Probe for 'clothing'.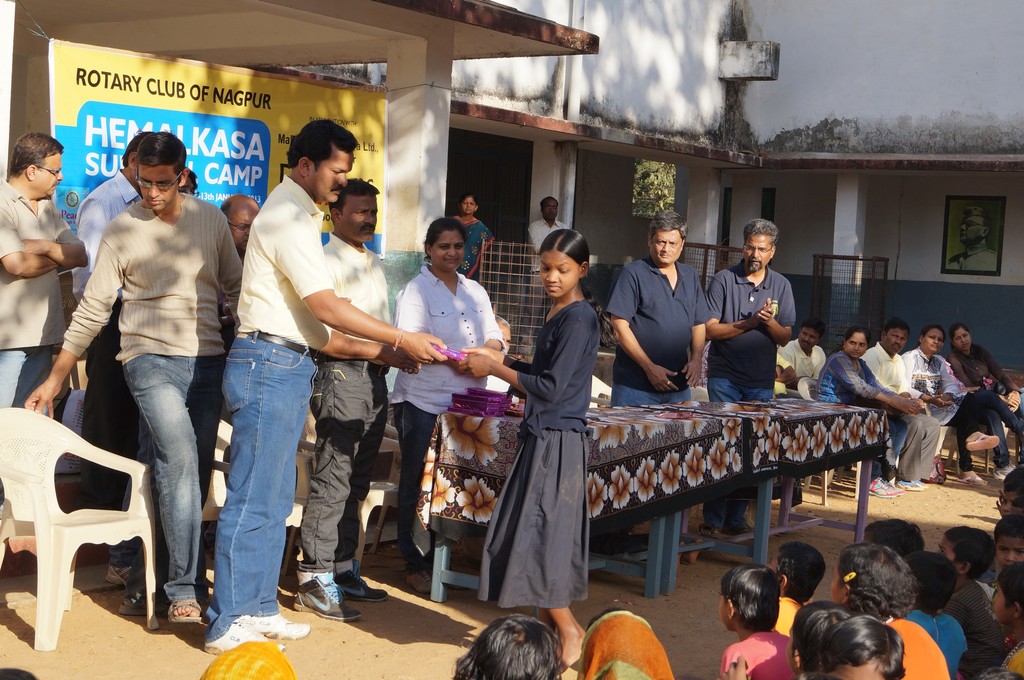
Probe result: [776, 359, 798, 404].
